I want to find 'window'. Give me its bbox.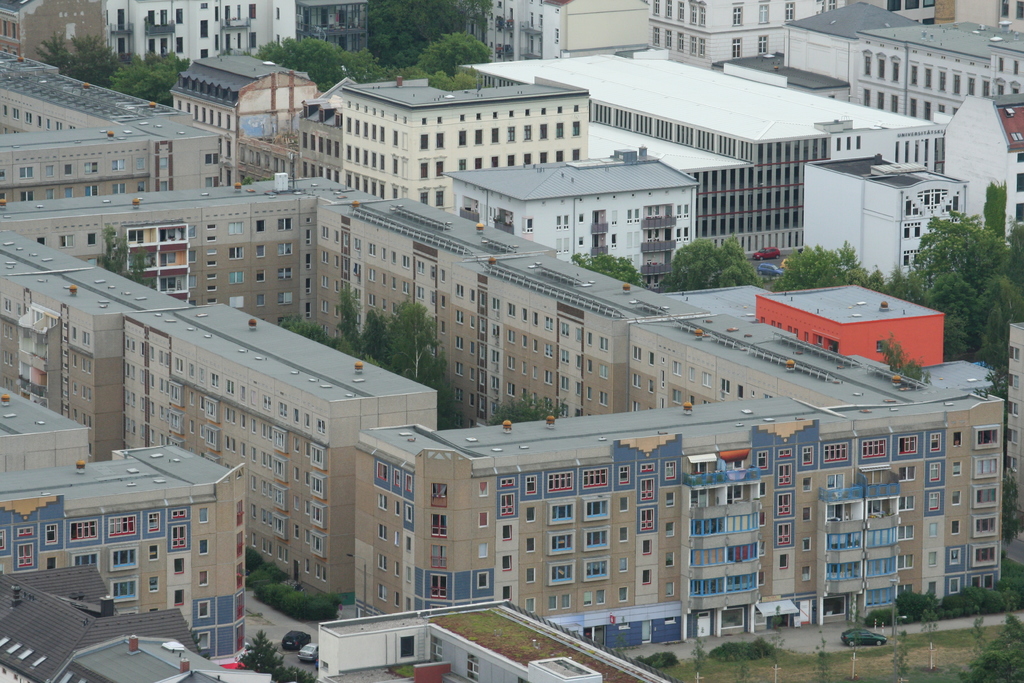
Rect(435, 547, 449, 562).
